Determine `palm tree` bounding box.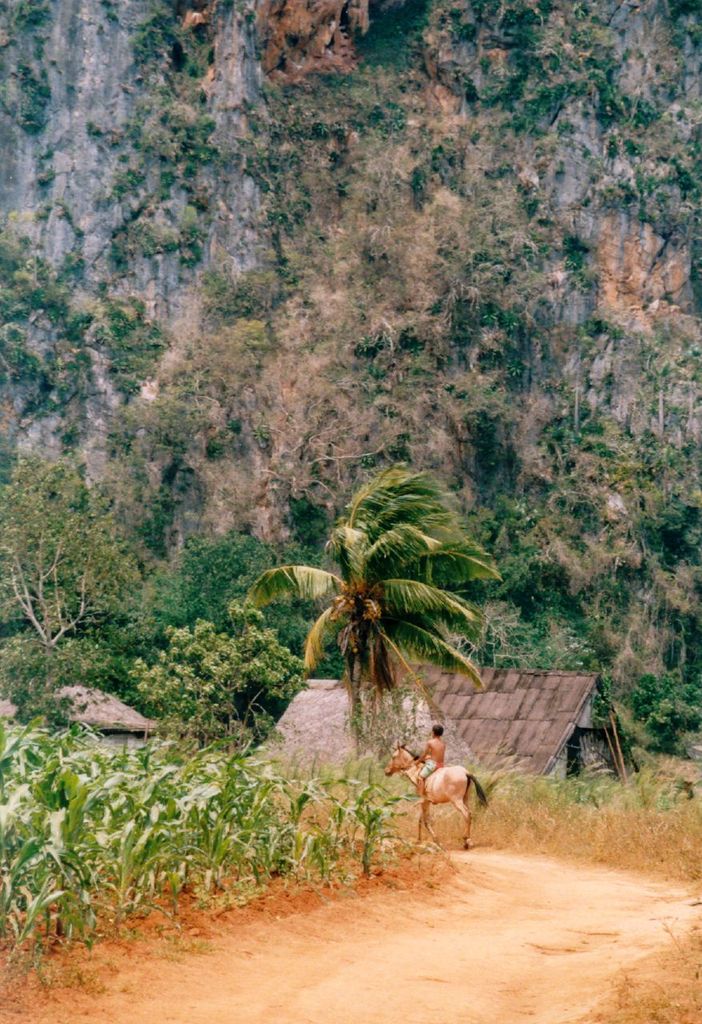
Determined: (272,482,489,802).
